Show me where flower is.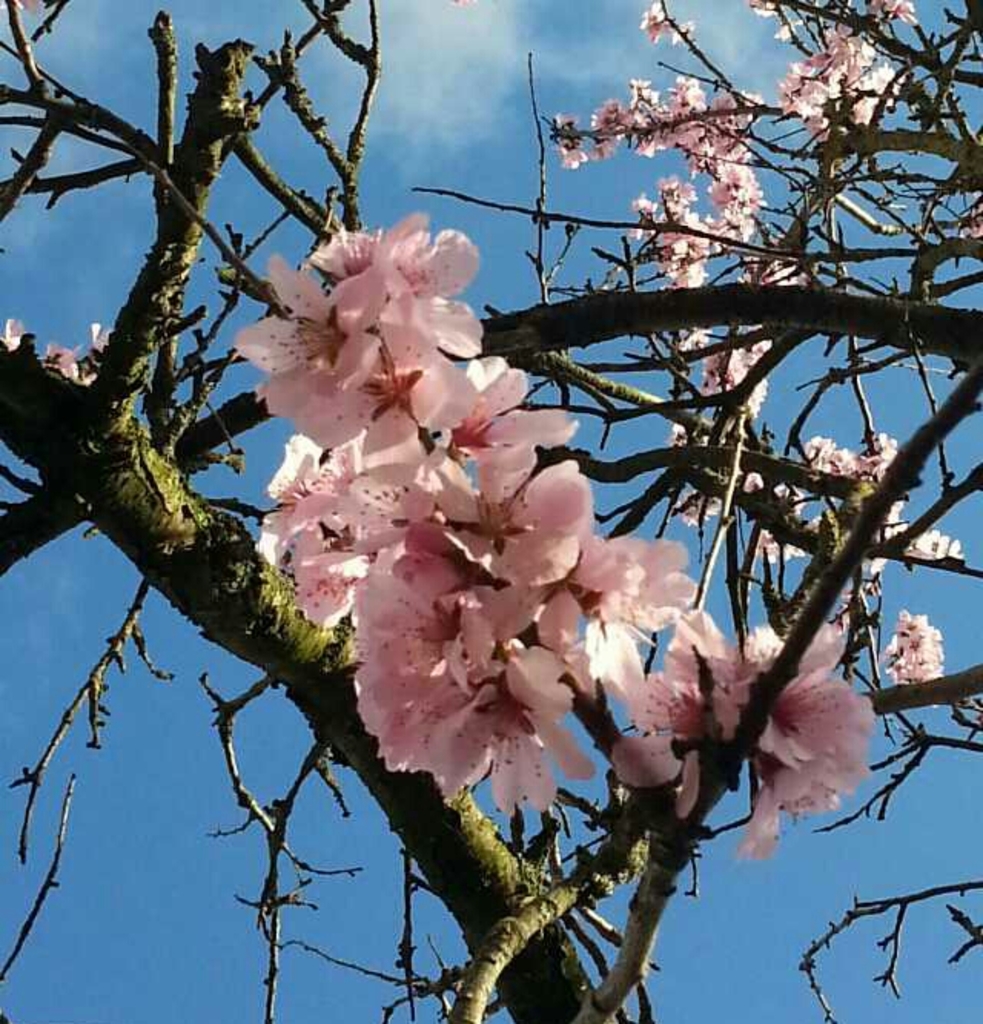
flower is at region(229, 207, 696, 829).
